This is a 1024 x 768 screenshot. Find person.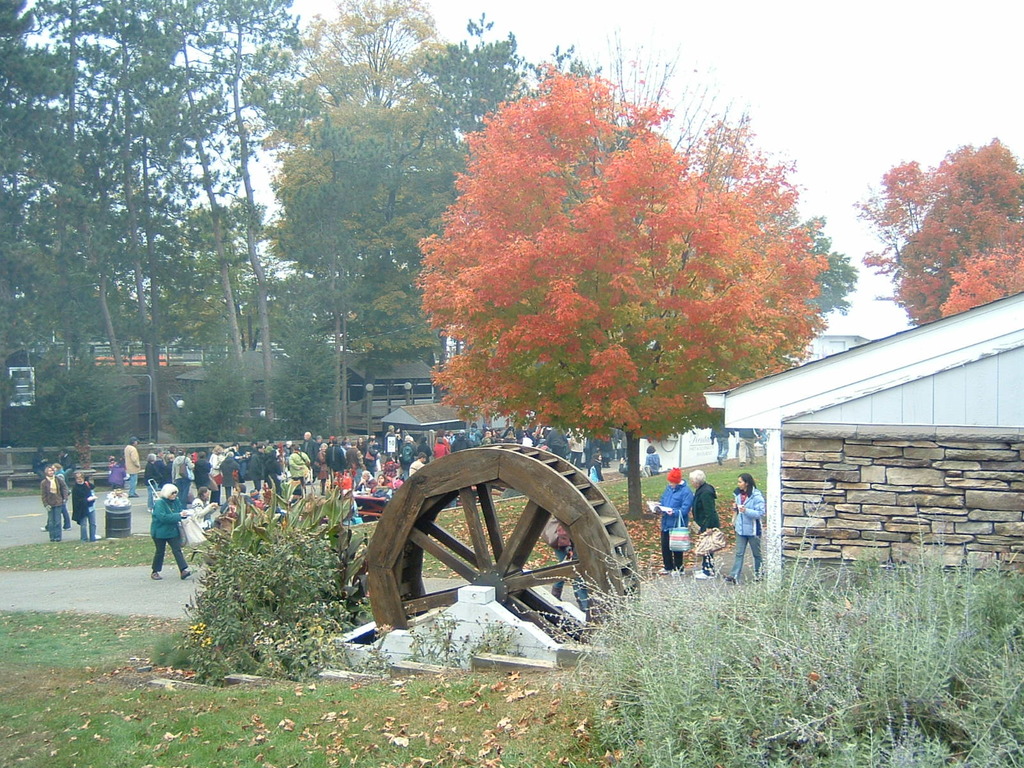
Bounding box: select_region(689, 470, 723, 580).
